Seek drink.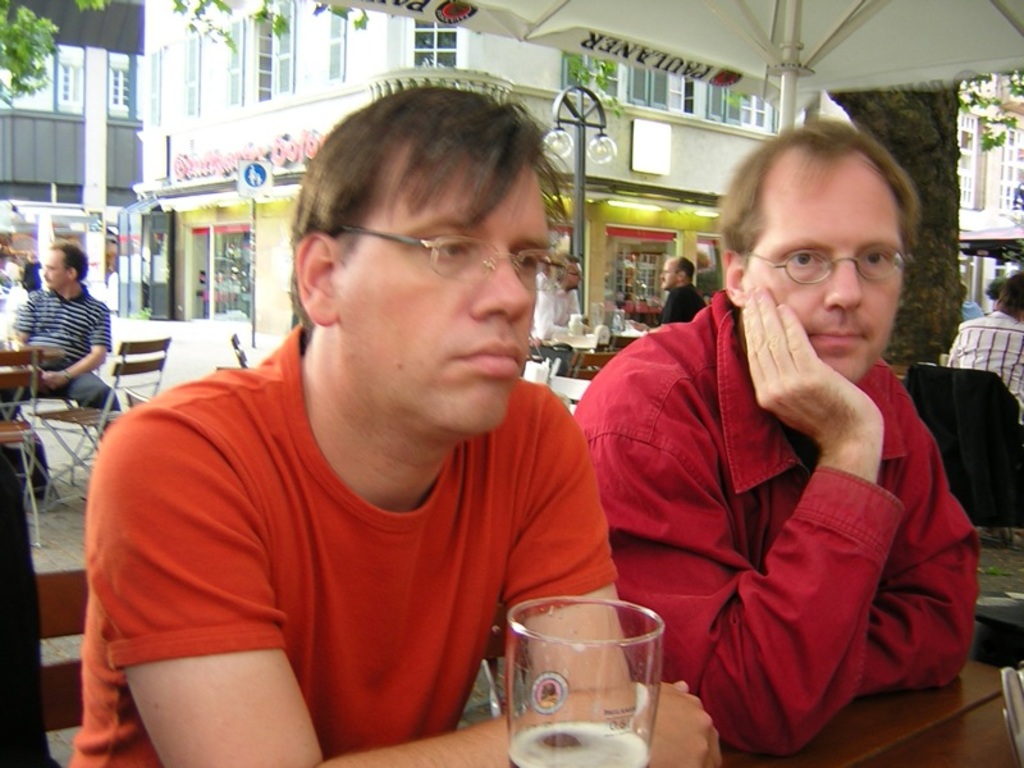
region(494, 605, 653, 755).
